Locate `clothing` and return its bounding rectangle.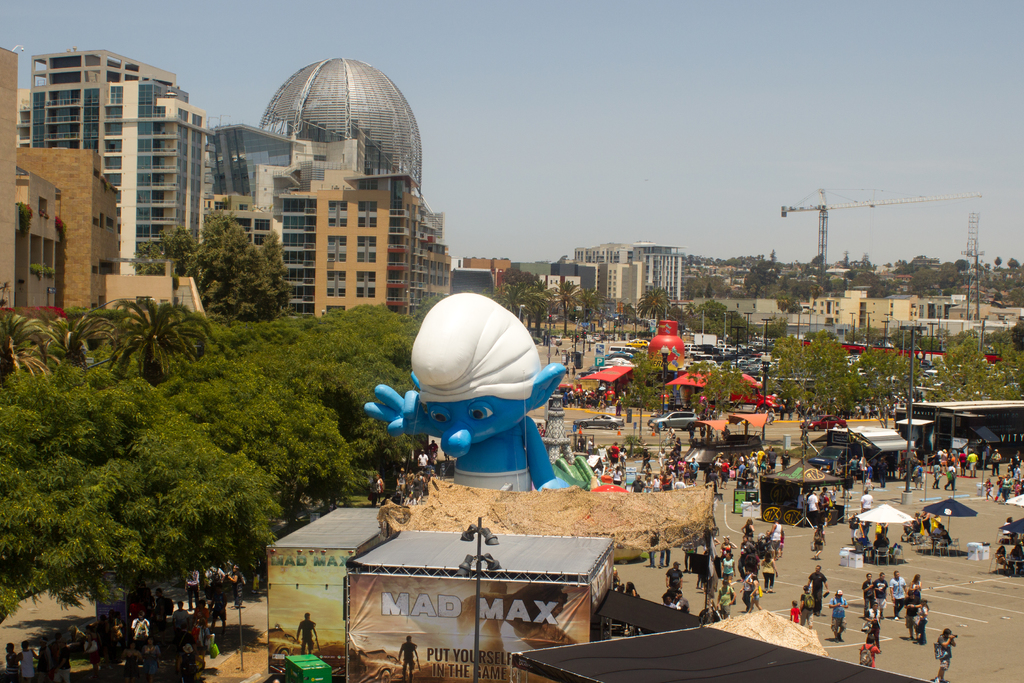
bbox=(669, 481, 685, 495).
